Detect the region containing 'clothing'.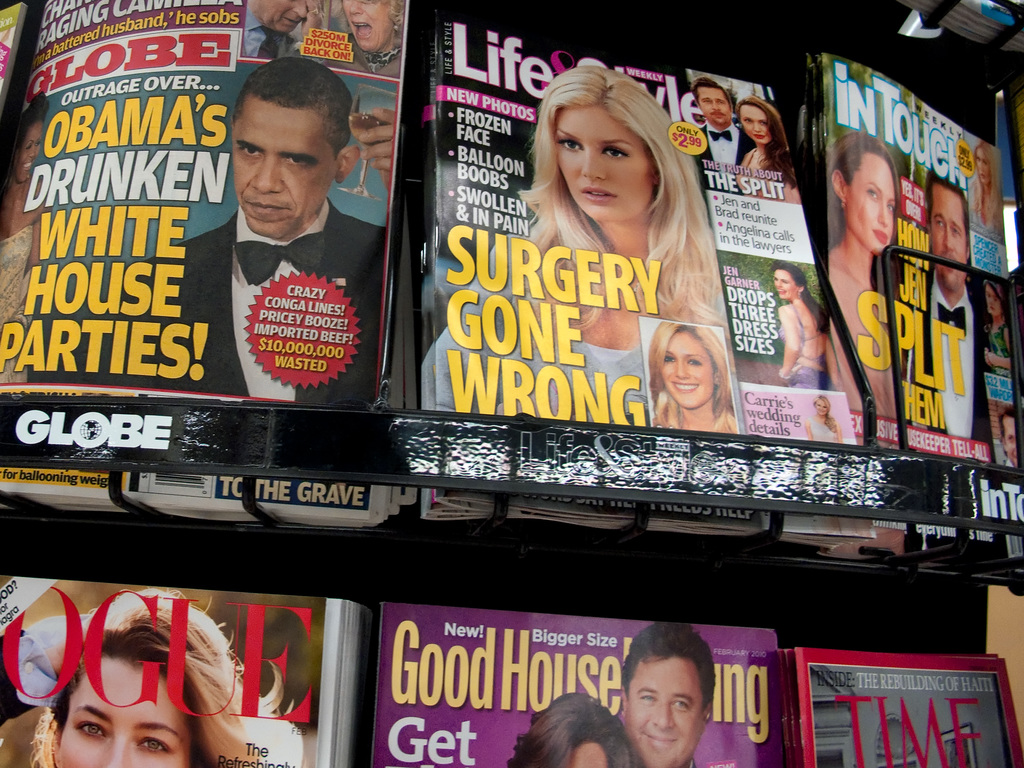
rect(909, 289, 990, 443).
